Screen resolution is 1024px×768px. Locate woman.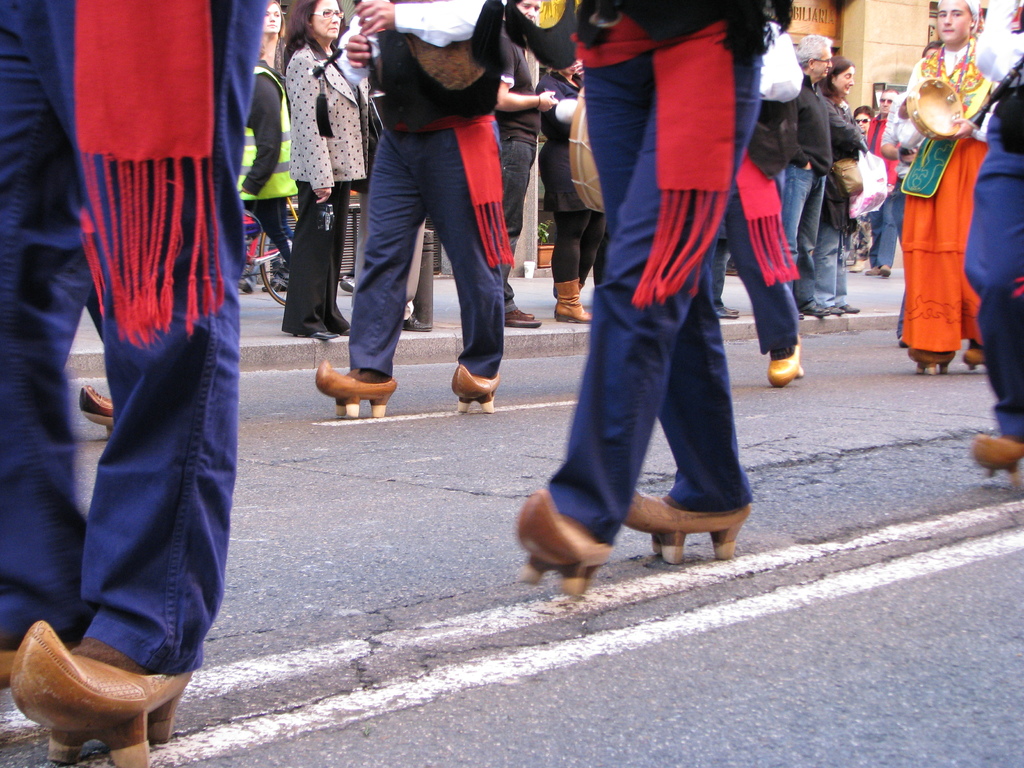
l=853, t=104, r=874, b=262.
